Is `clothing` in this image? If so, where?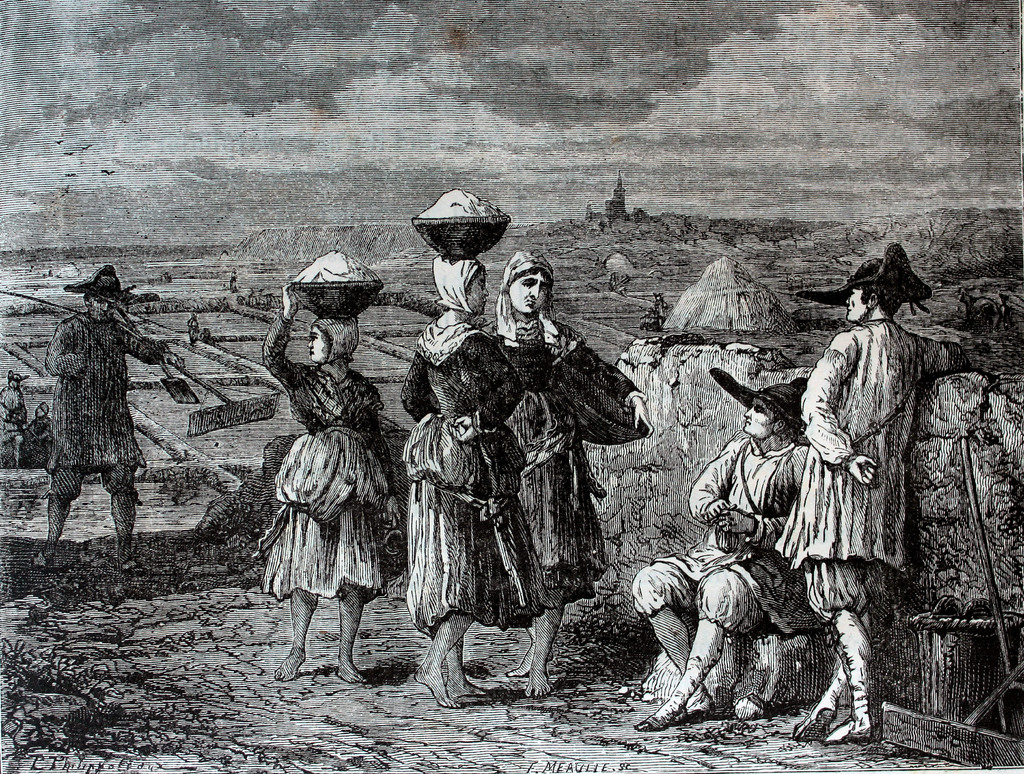
Yes, at box(808, 253, 977, 684).
